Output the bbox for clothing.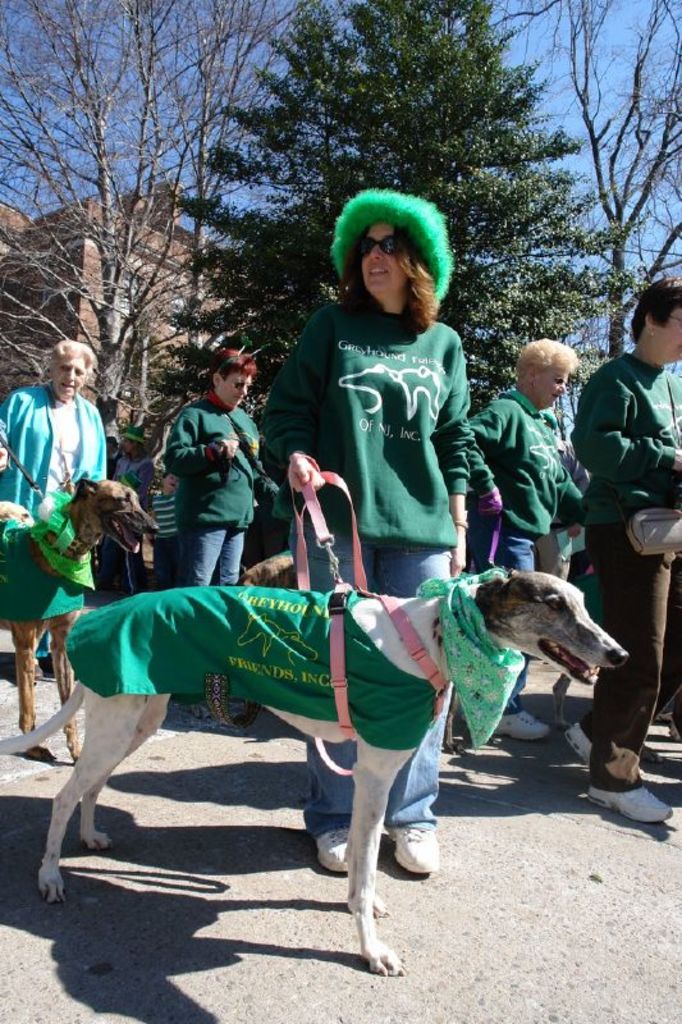
pyautogui.locateOnScreen(0, 374, 102, 627).
